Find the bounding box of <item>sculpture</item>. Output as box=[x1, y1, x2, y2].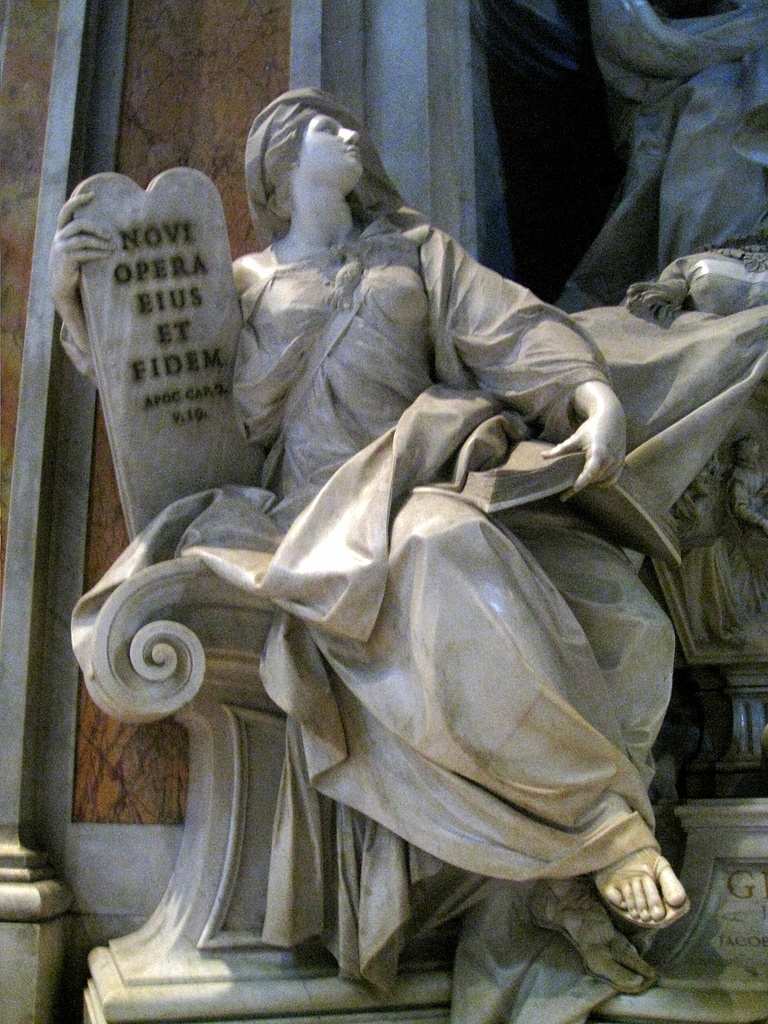
box=[35, 0, 734, 1023].
